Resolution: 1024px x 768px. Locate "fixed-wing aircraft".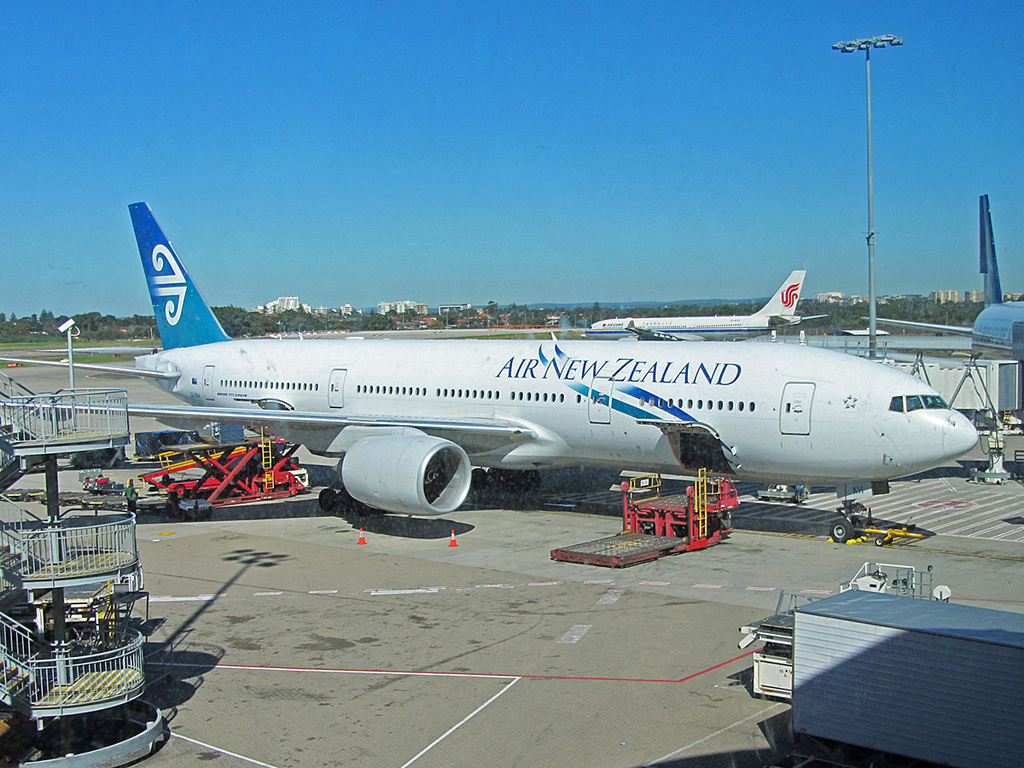
589,269,830,340.
